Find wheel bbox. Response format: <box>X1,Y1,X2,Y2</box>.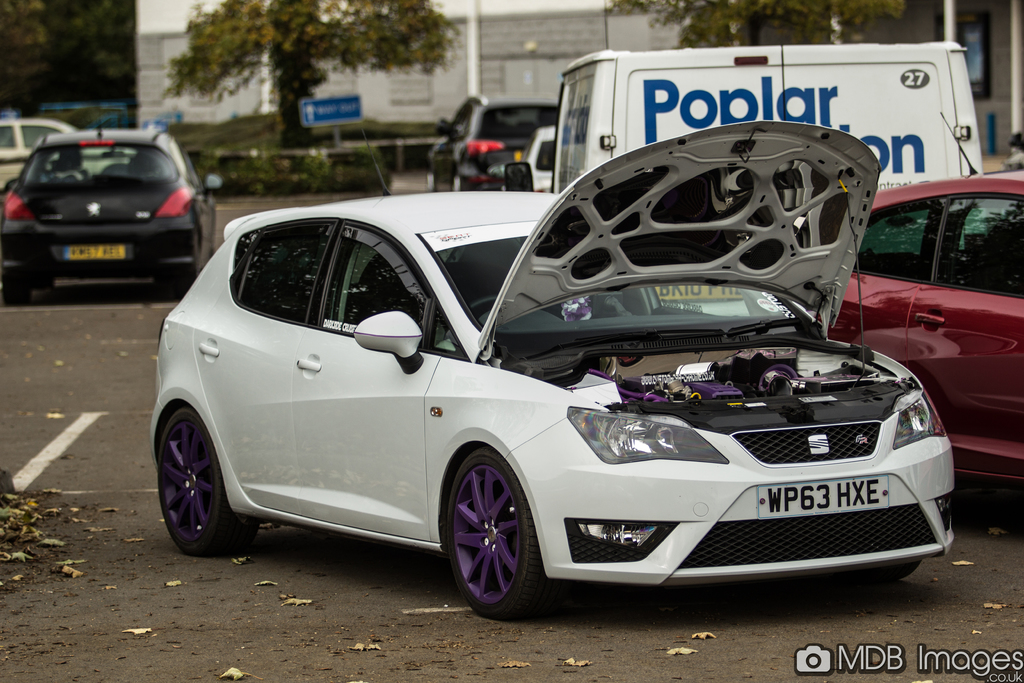
<box>467,295,501,308</box>.
